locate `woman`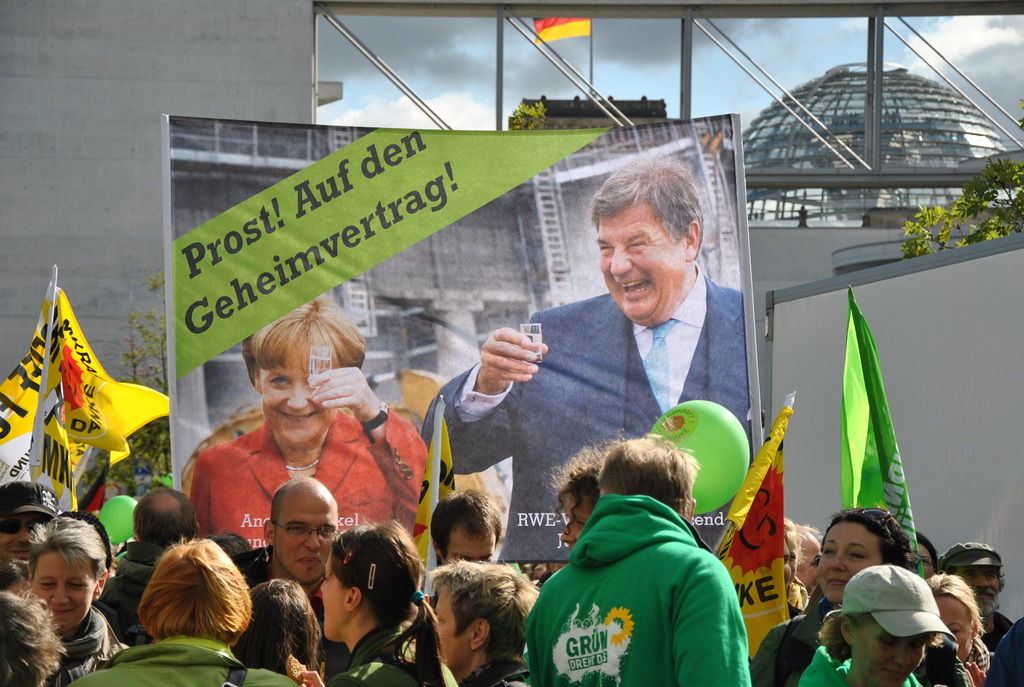
{"left": 746, "top": 497, "right": 975, "bottom": 686}
